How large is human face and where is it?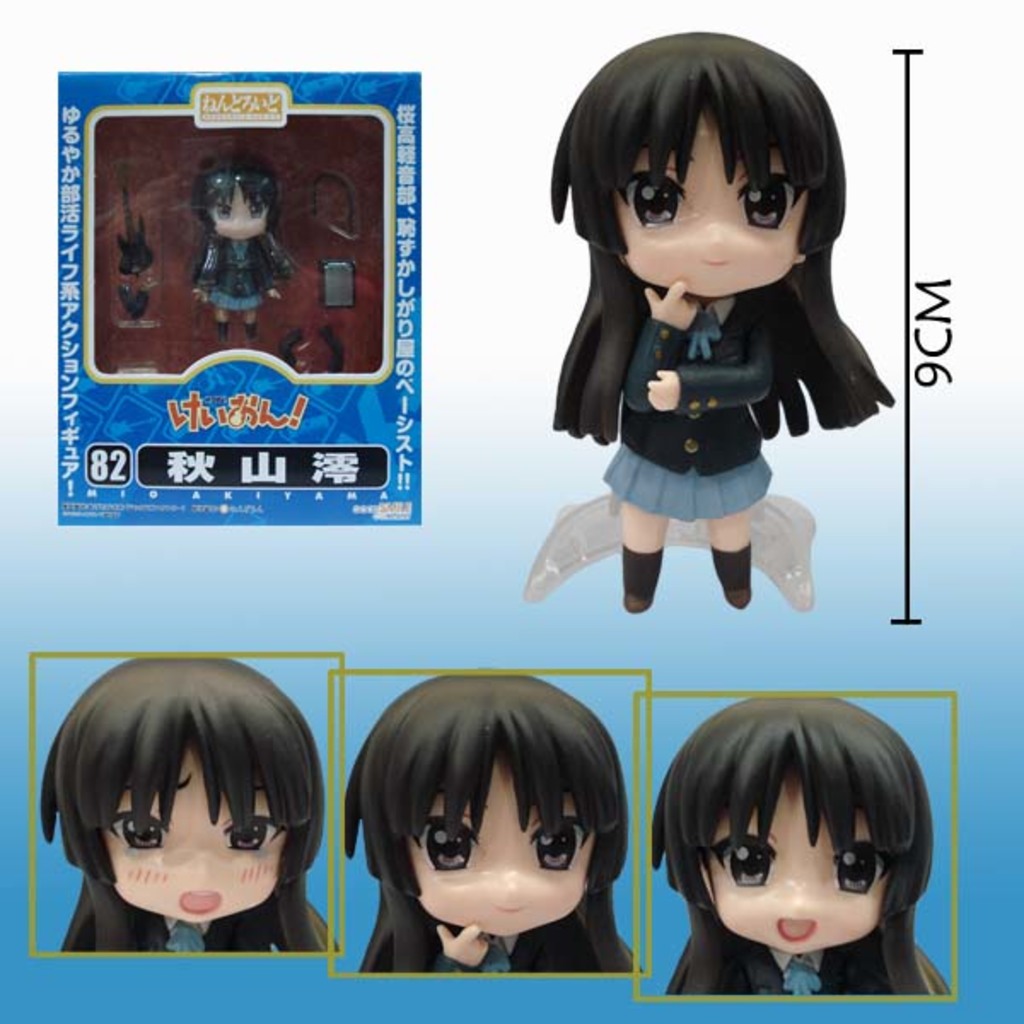
Bounding box: (x1=717, y1=770, x2=893, y2=956).
